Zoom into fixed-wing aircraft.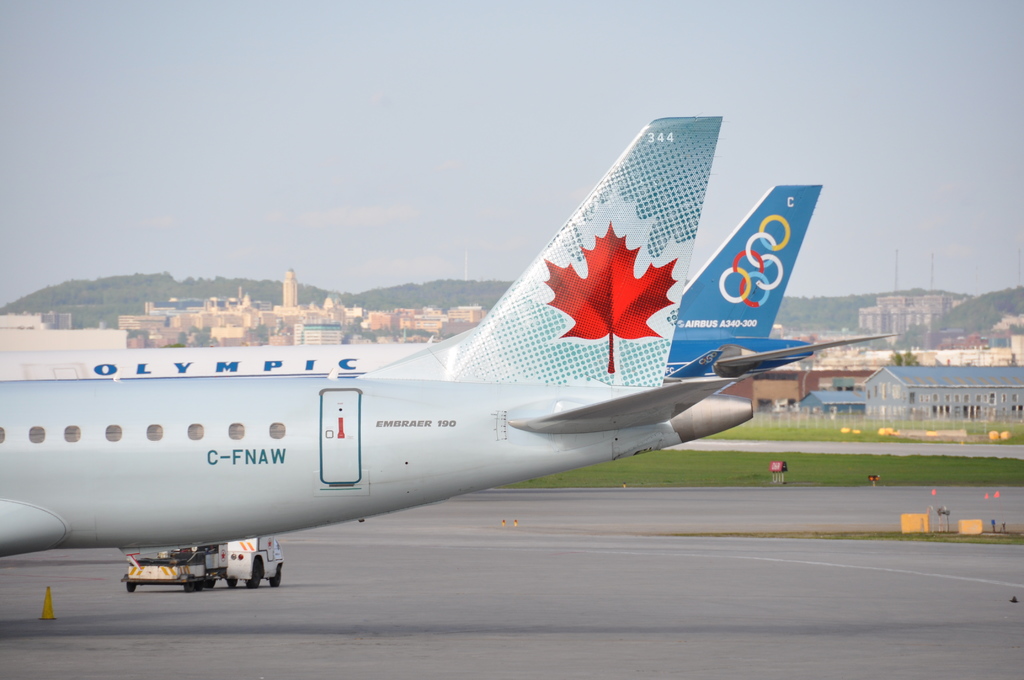
Zoom target: bbox=[0, 113, 755, 567].
